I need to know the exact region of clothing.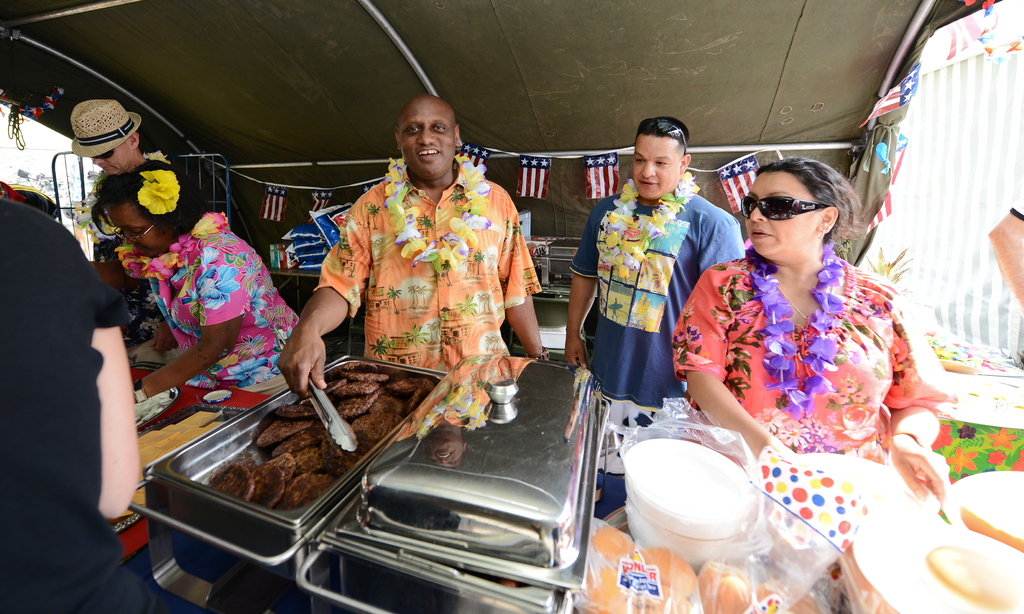
Region: x1=115 y1=209 x2=305 y2=399.
